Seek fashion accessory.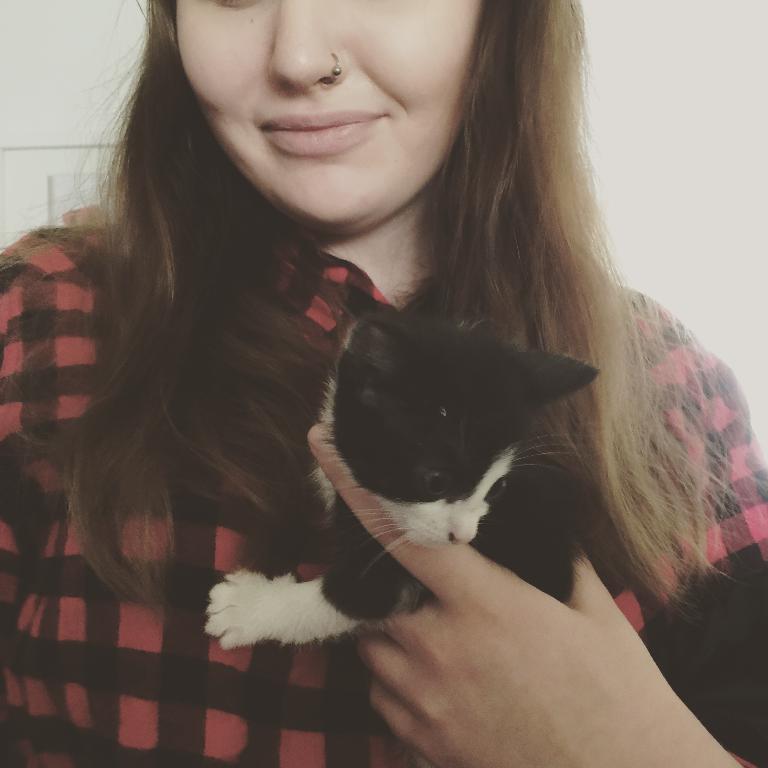
l=322, t=53, r=341, b=86.
